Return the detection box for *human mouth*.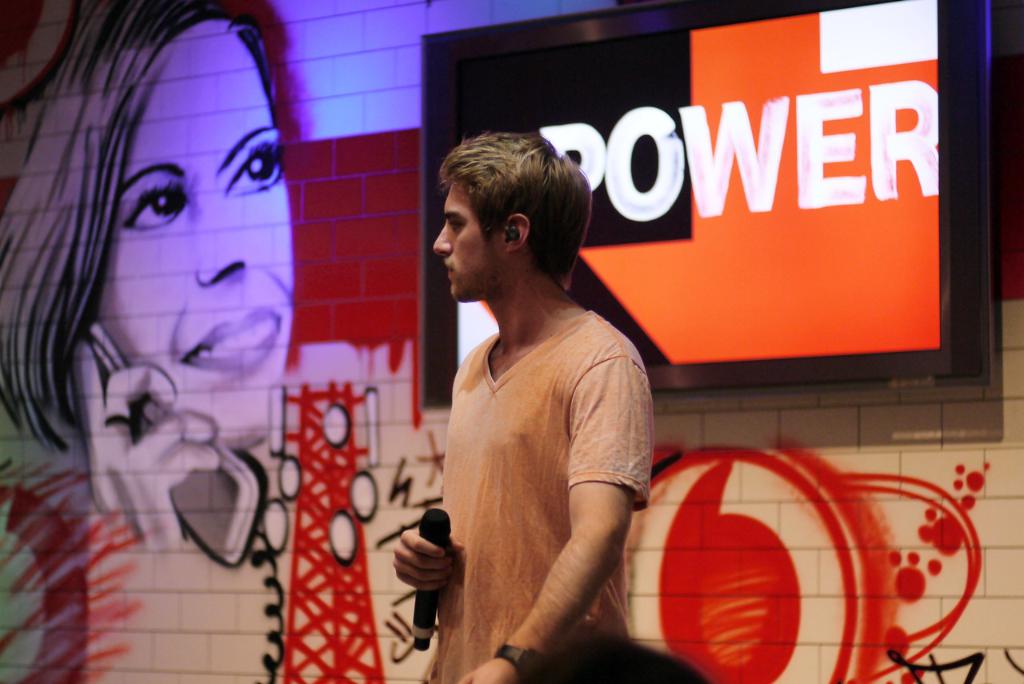
182:305:281:371.
